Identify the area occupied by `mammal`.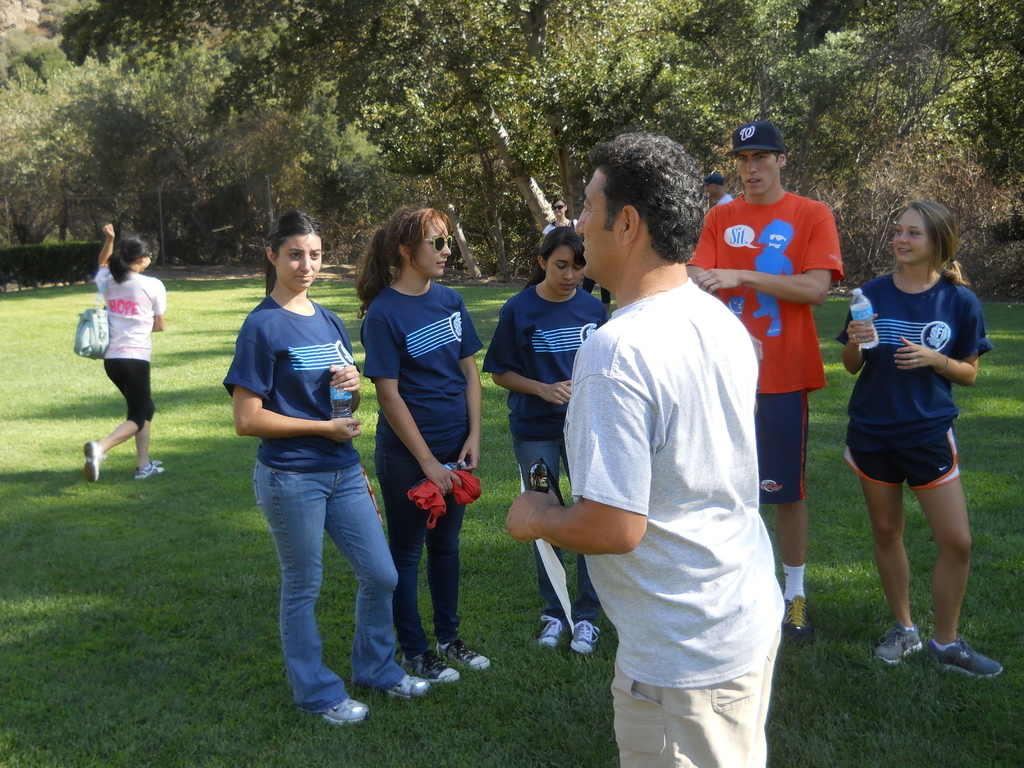
Area: {"left": 354, "top": 200, "right": 481, "bottom": 682}.
